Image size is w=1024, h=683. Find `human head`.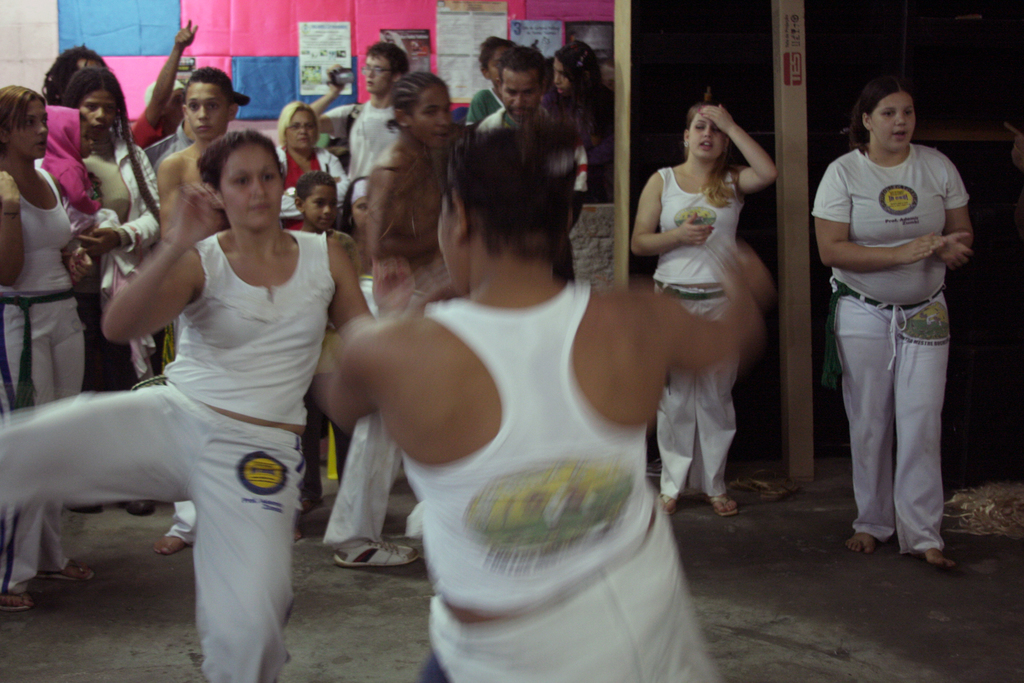
<region>291, 174, 340, 231</region>.
